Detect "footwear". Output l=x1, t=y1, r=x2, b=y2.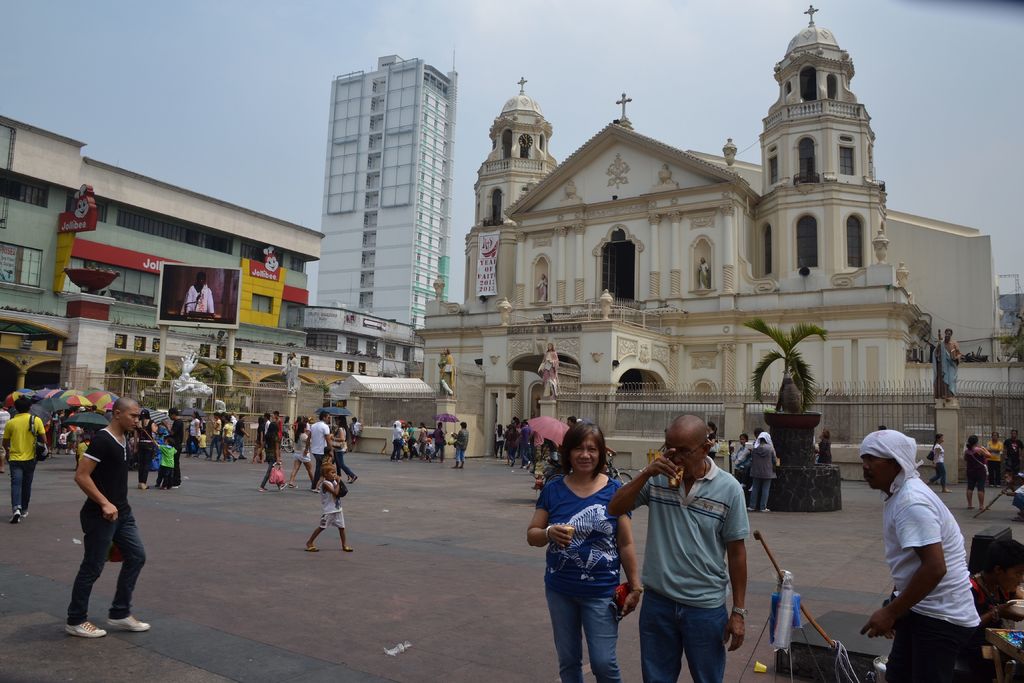
l=511, t=460, r=515, b=465.
